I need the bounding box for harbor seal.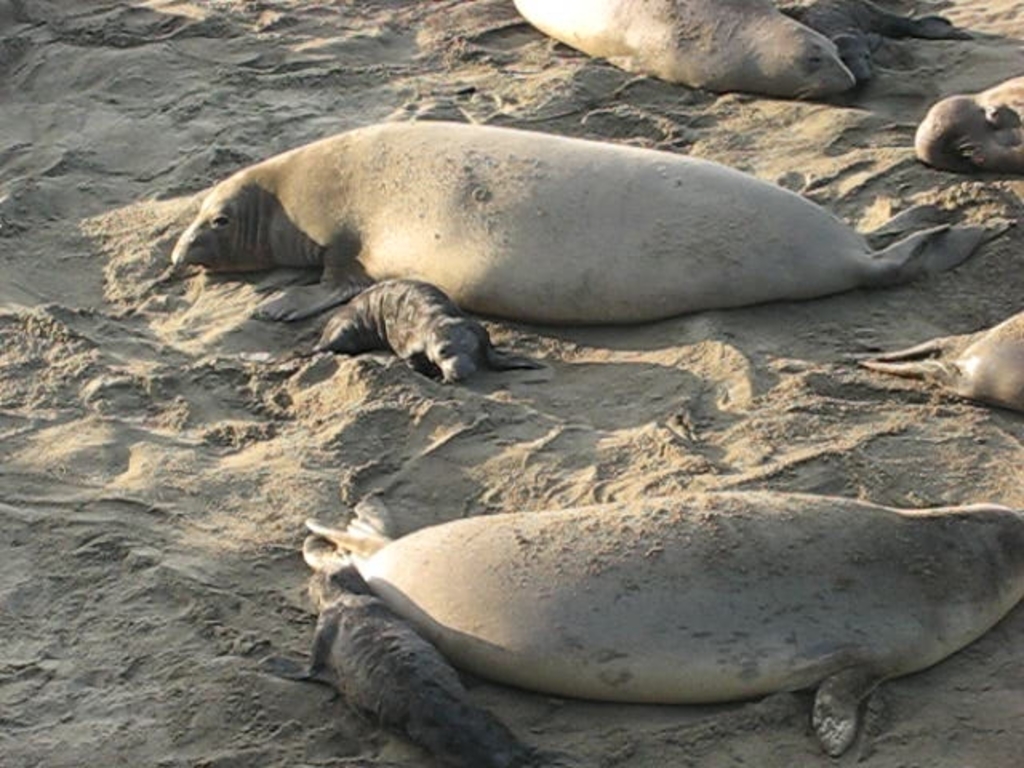
Here it is: bbox=[163, 118, 989, 333].
